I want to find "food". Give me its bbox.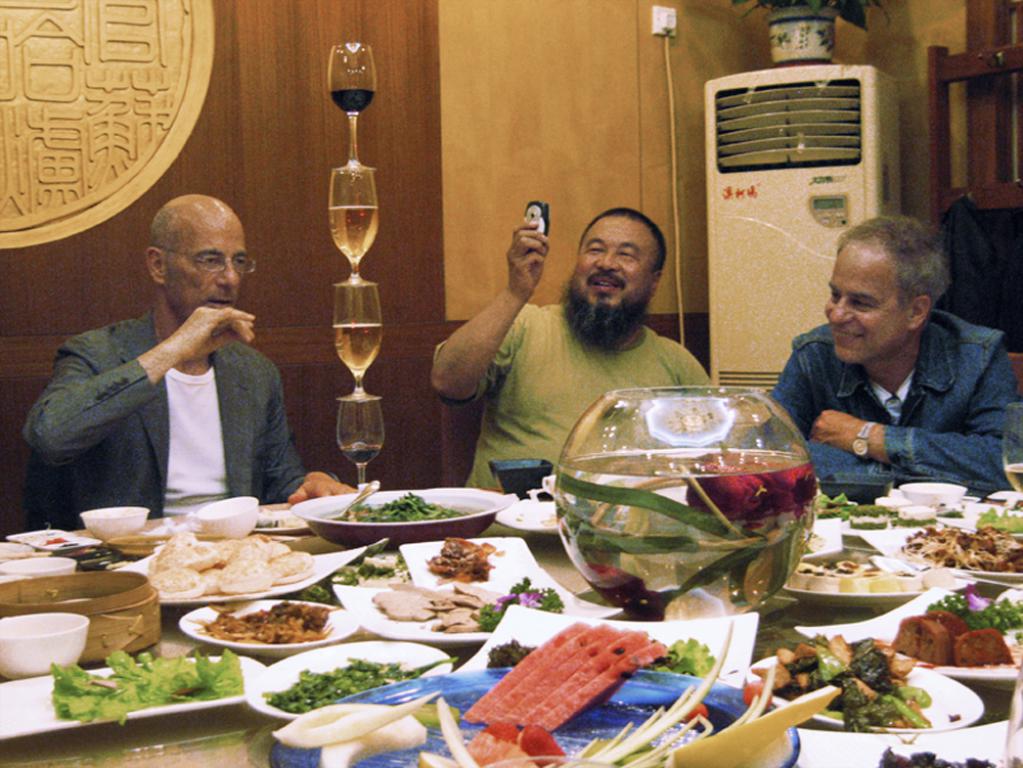
644 636 721 677.
